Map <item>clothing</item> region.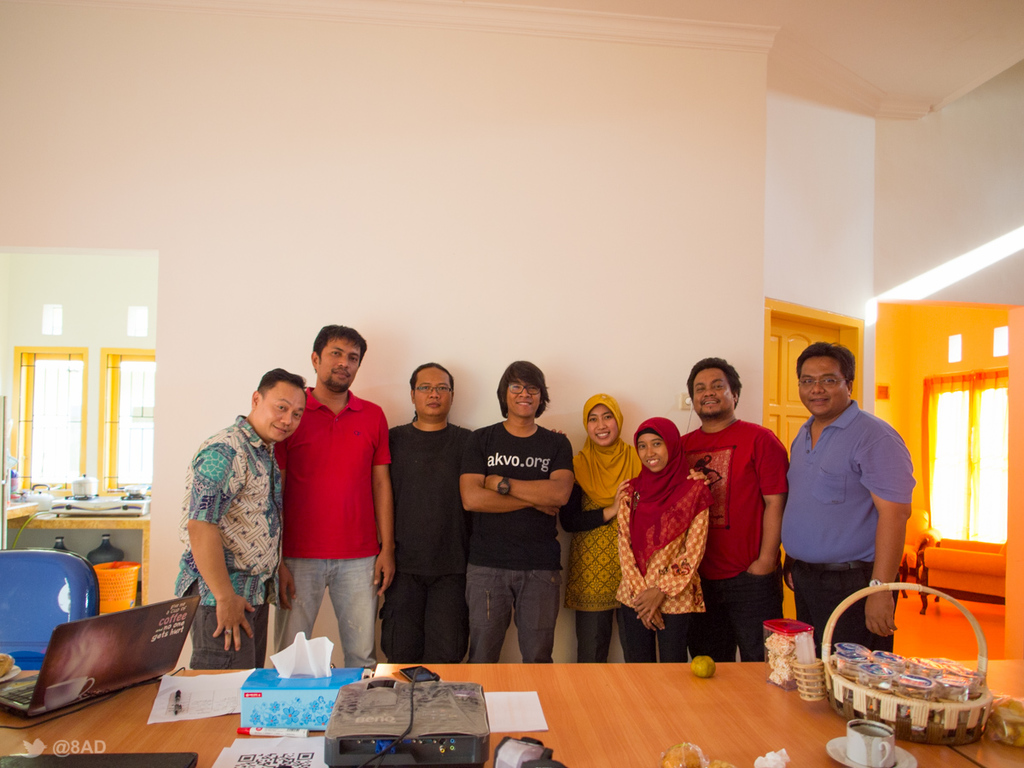
Mapped to left=188, top=585, right=272, bottom=667.
